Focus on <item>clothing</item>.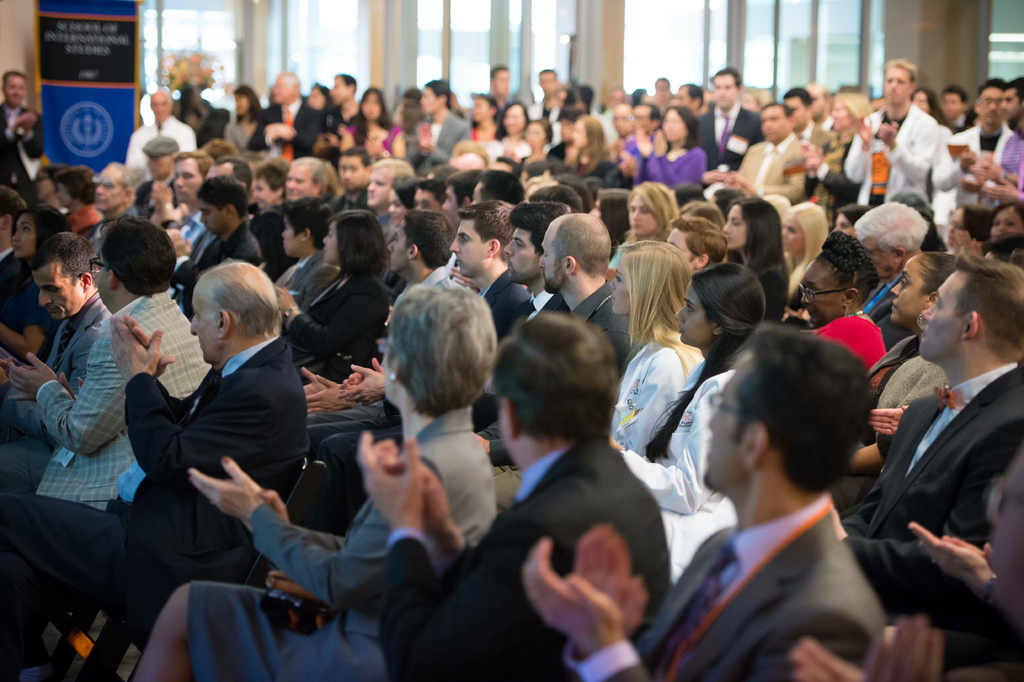
Focused at bbox=(127, 119, 192, 171).
